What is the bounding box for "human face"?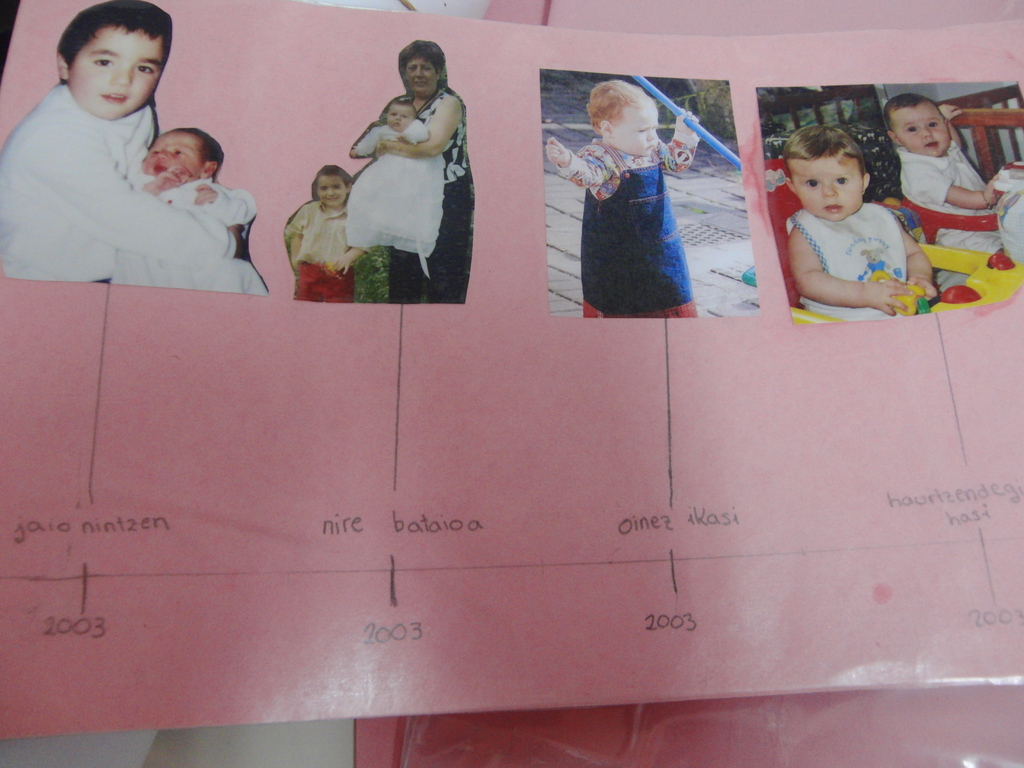
<region>383, 106, 411, 132</region>.
